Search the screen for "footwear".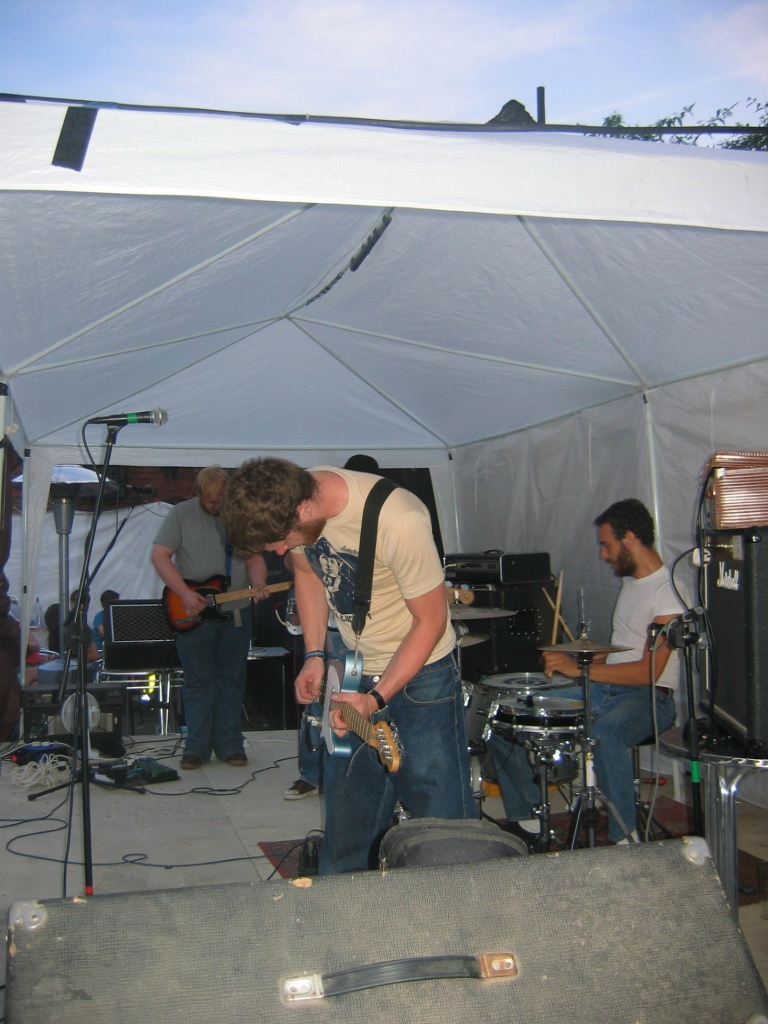
Found at left=178, top=757, right=202, bottom=771.
